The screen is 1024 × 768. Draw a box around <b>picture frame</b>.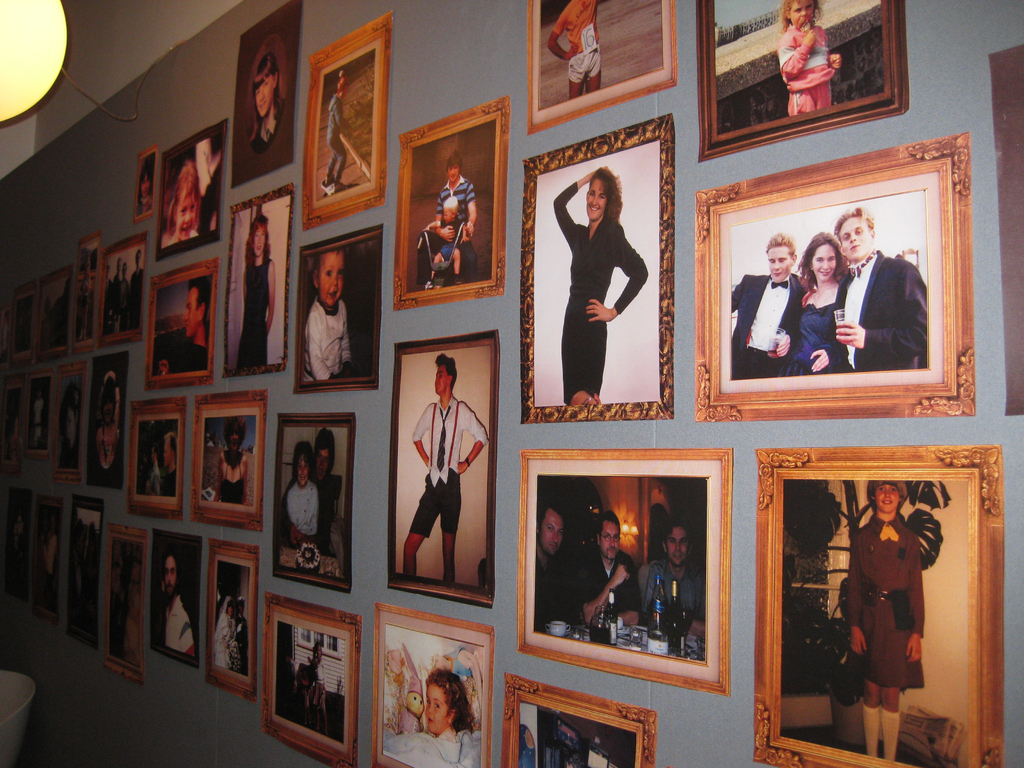
{"x1": 190, "y1": 388, "x2": 266, "y2": 531}.
